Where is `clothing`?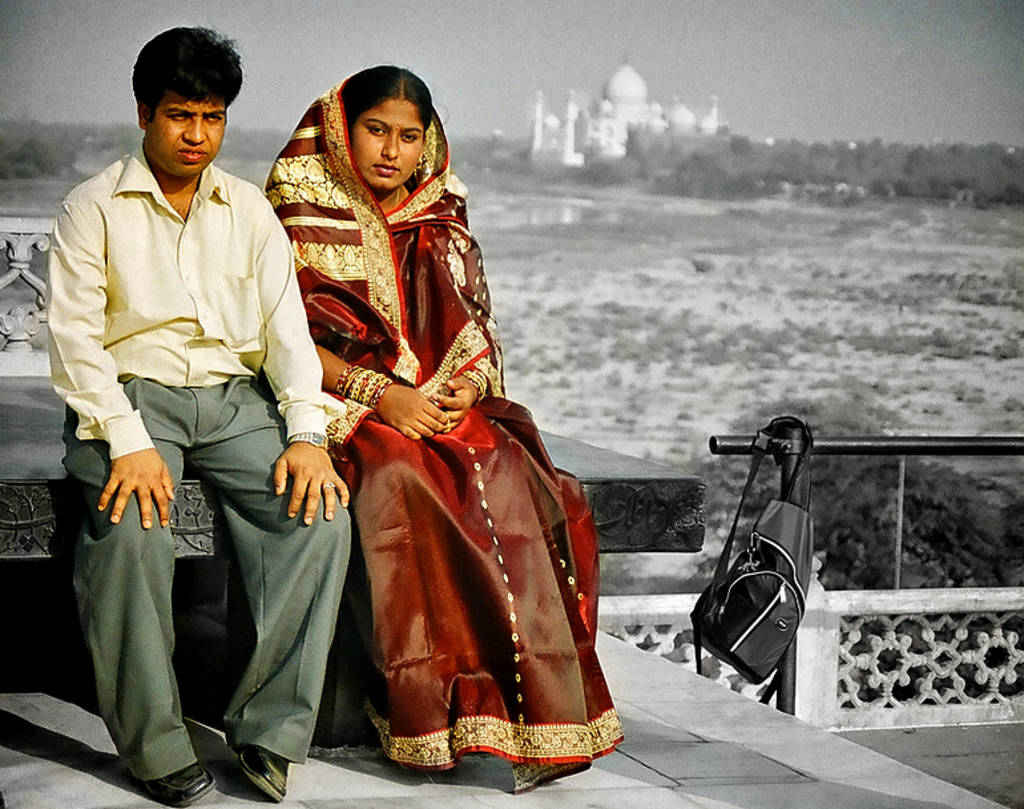
l=253, t=73, r=624, b=790.
